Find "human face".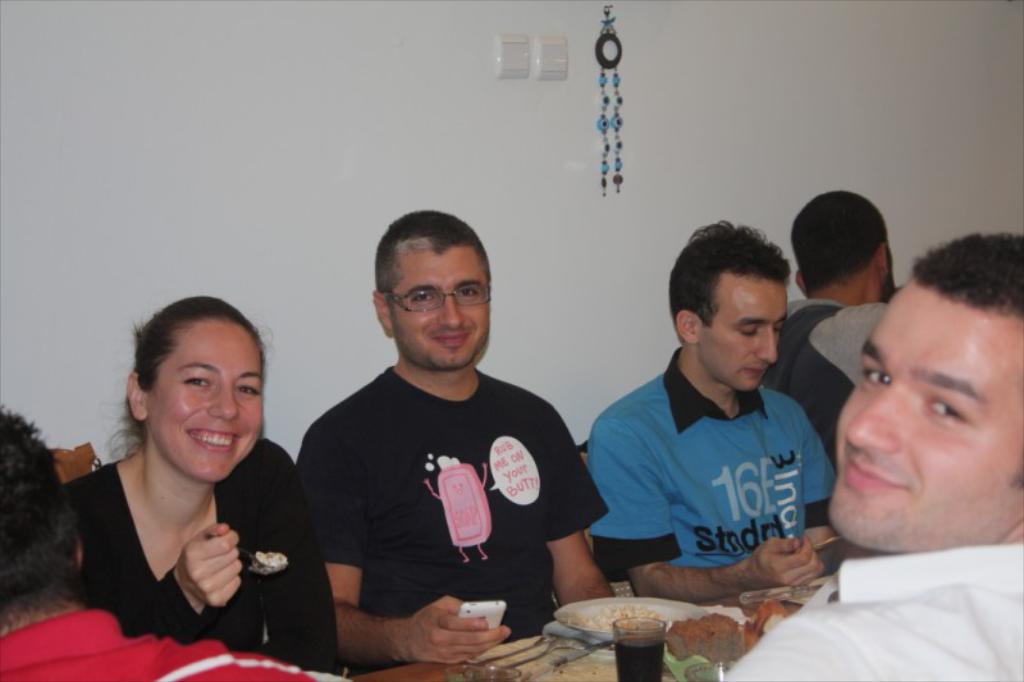
bbox=[694, 267, 782, 392].
